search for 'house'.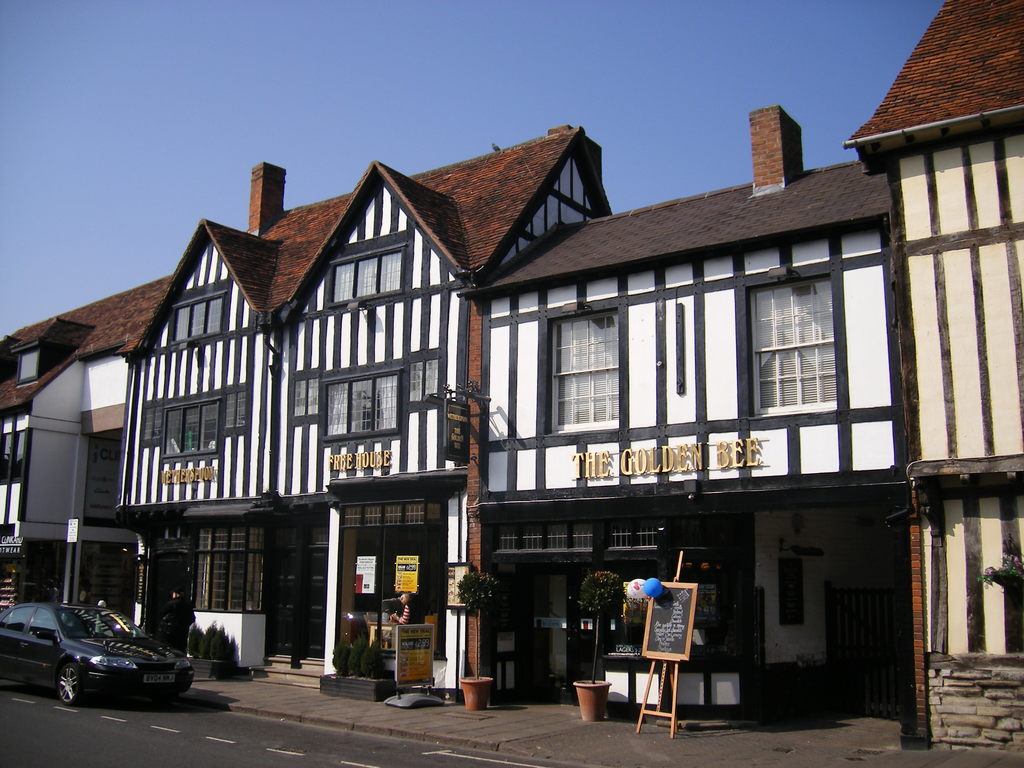
Found at (left=115, top=124, right=617, bottom=703).
